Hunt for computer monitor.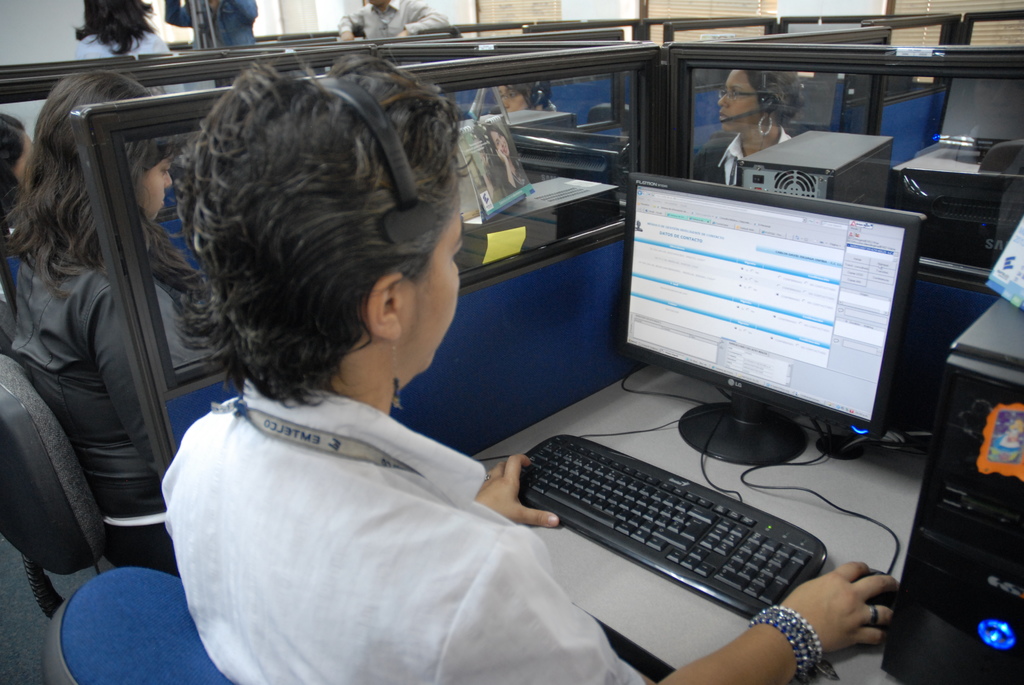
Hunted down at <region>900, 166, 1023, 273</region>.
